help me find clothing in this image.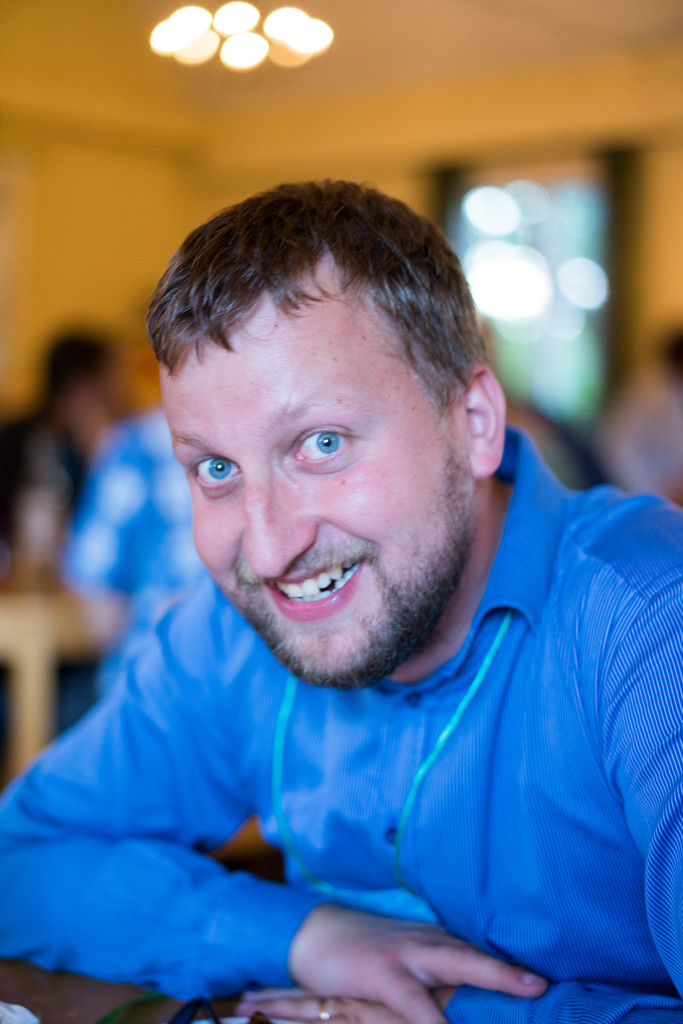
Found it: detection(61, 410, 219, 730).
